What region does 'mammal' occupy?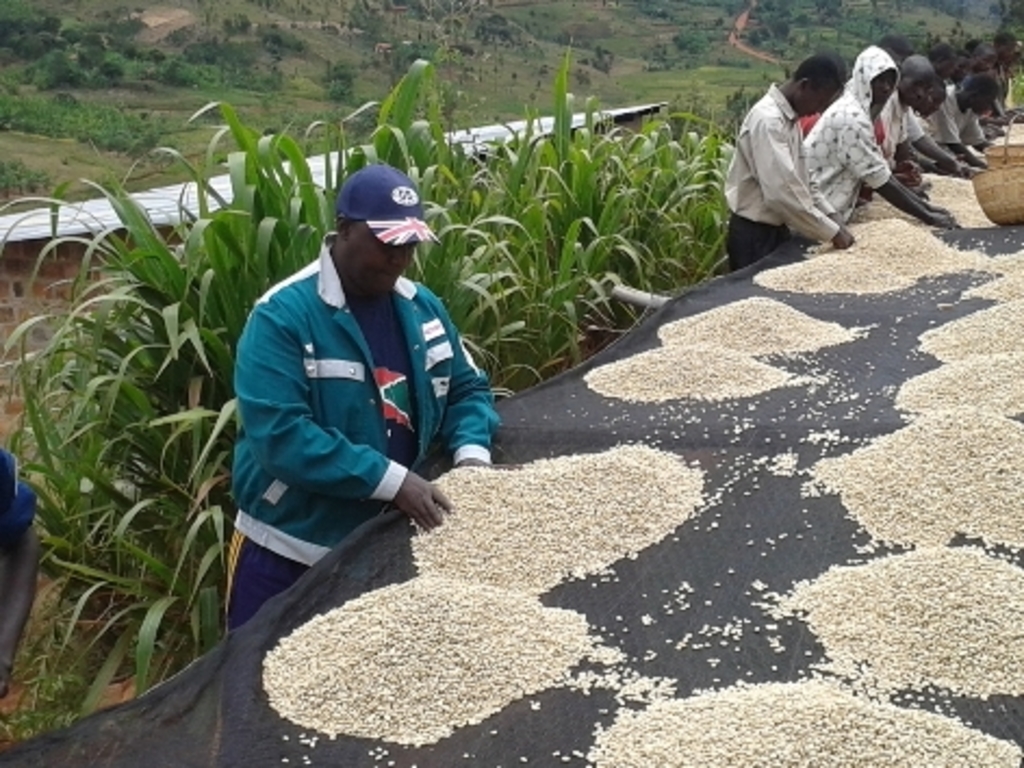
detection(200, 156, 477, 649).
